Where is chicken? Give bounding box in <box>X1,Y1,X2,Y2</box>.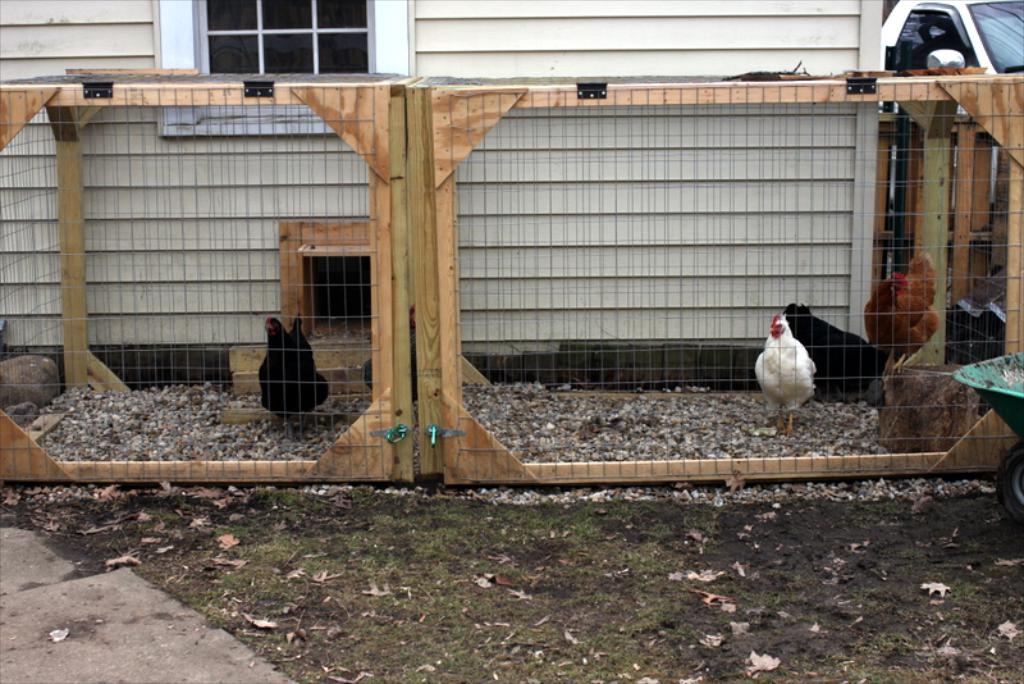
<box>259,318,329,423</box>.
